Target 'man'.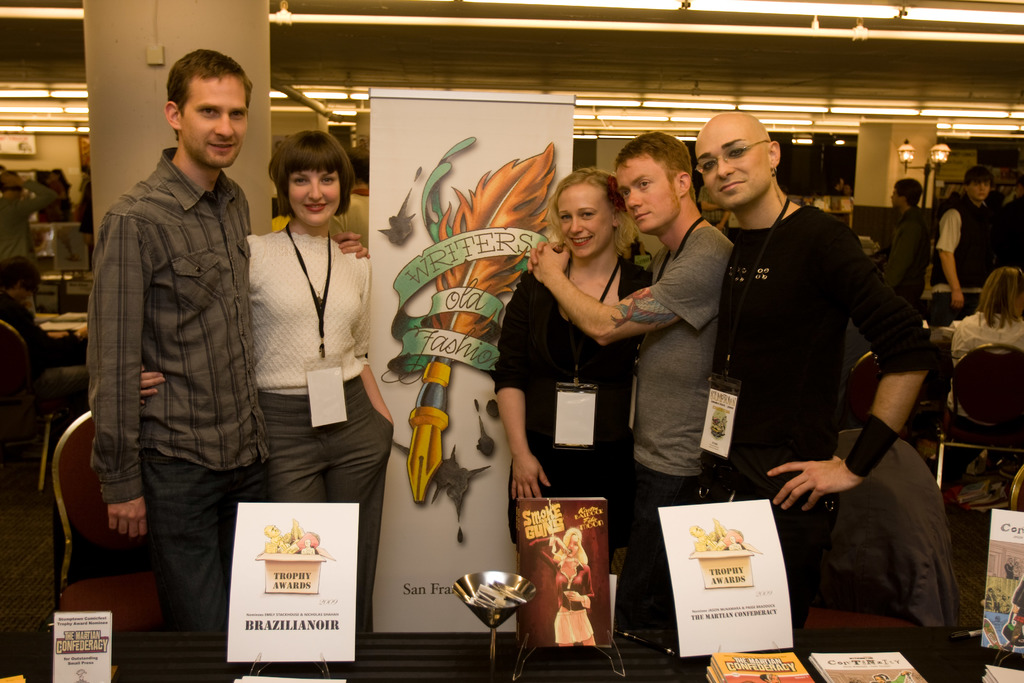
Target region: bbox=[519, 135, 737, 623].
